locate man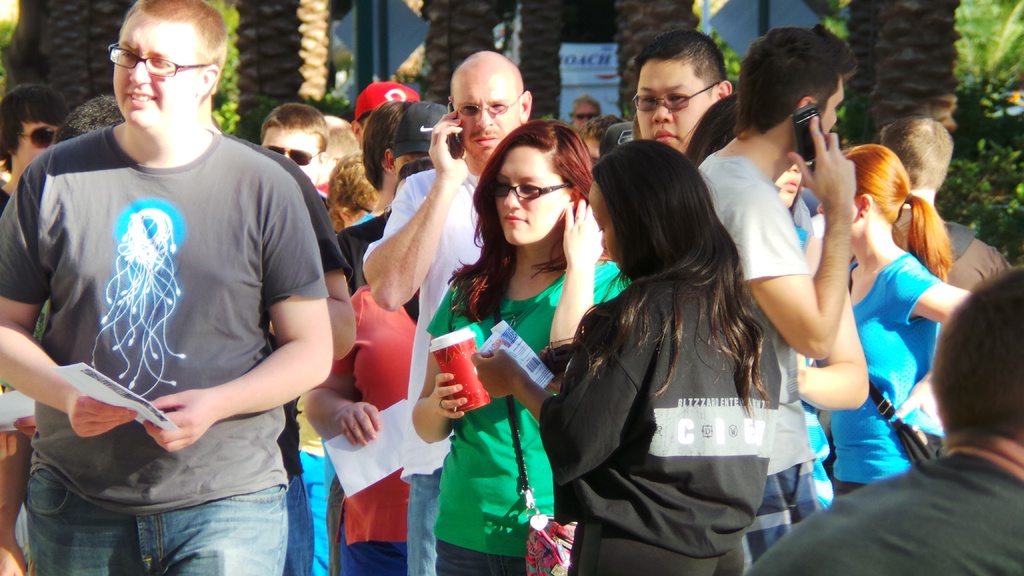
detection(362, 46, 536, 575)
